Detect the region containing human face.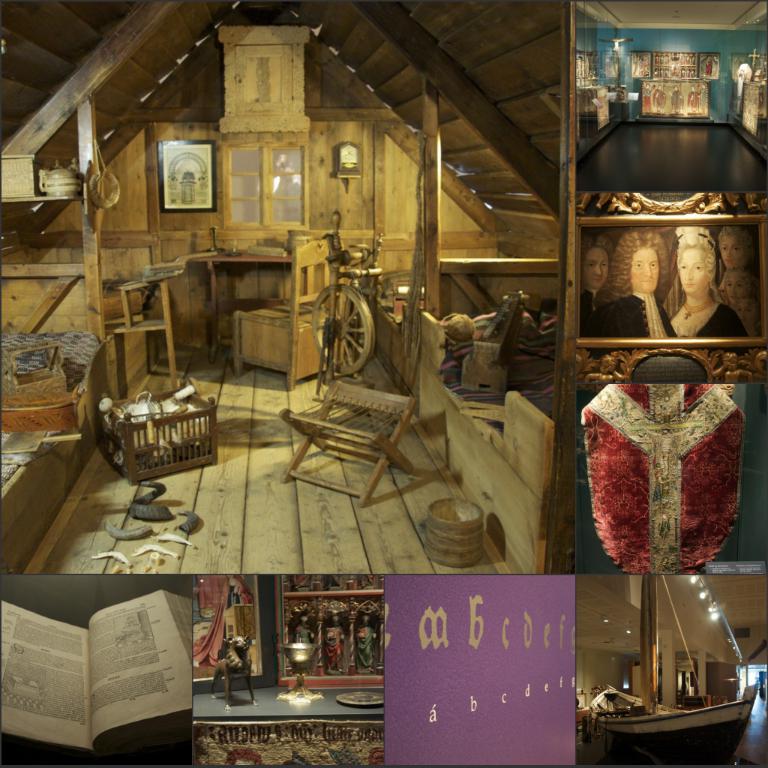
Rect(679, 240, 705, 293).
